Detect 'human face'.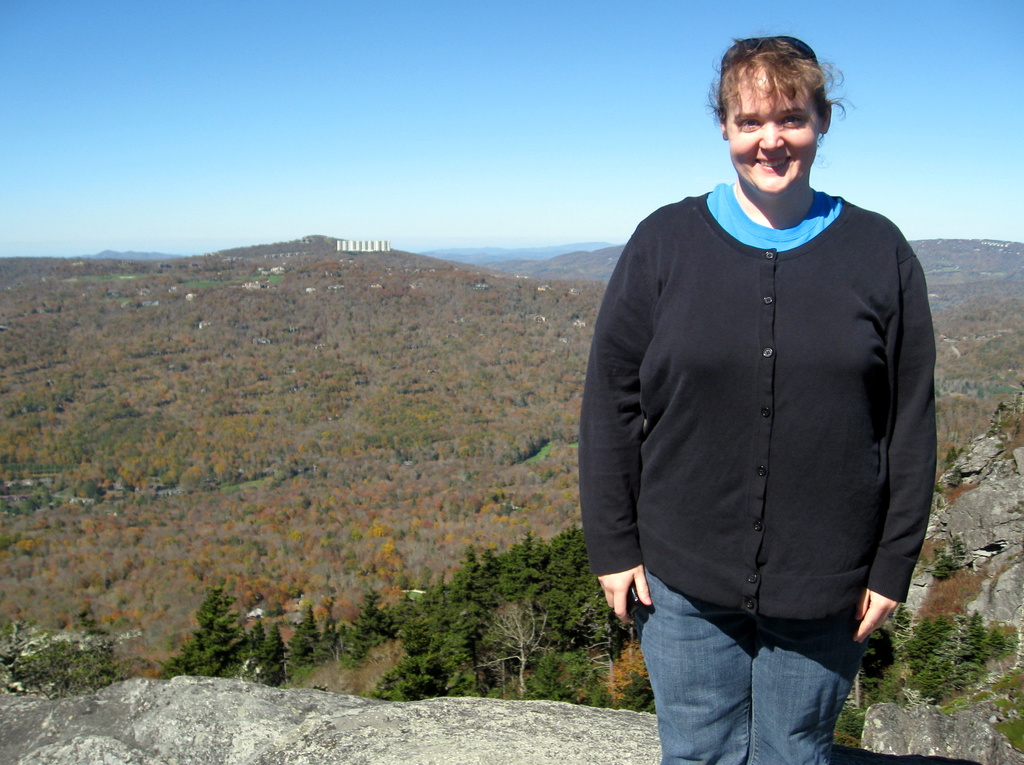
Detected at [723, 66, 824, 194].
